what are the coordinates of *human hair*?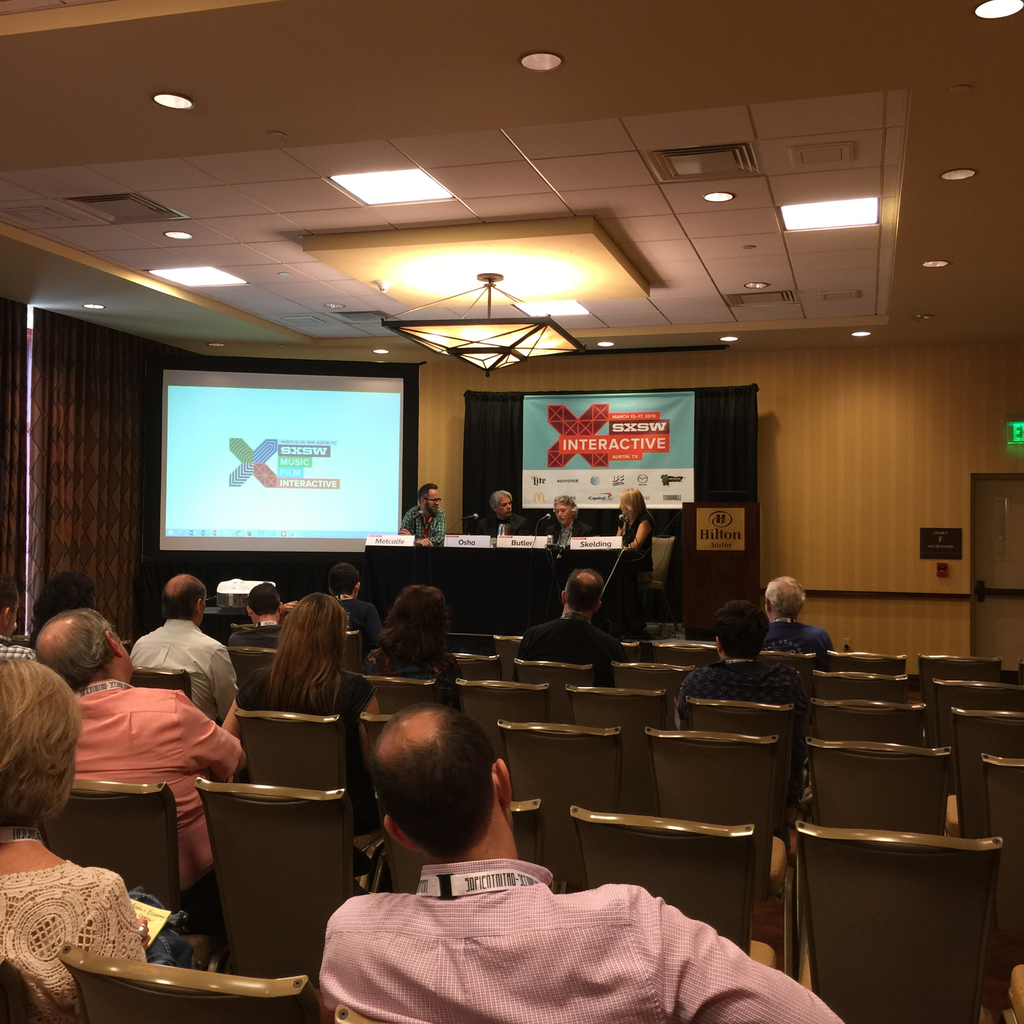
416, 483, 442, 521.
